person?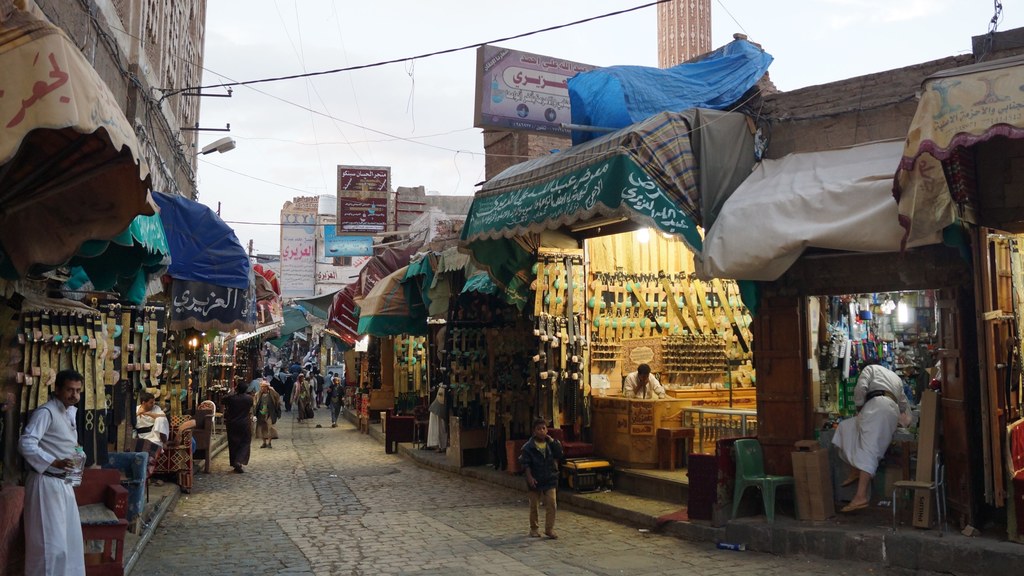
bbox(180, 399, 216, 456)
